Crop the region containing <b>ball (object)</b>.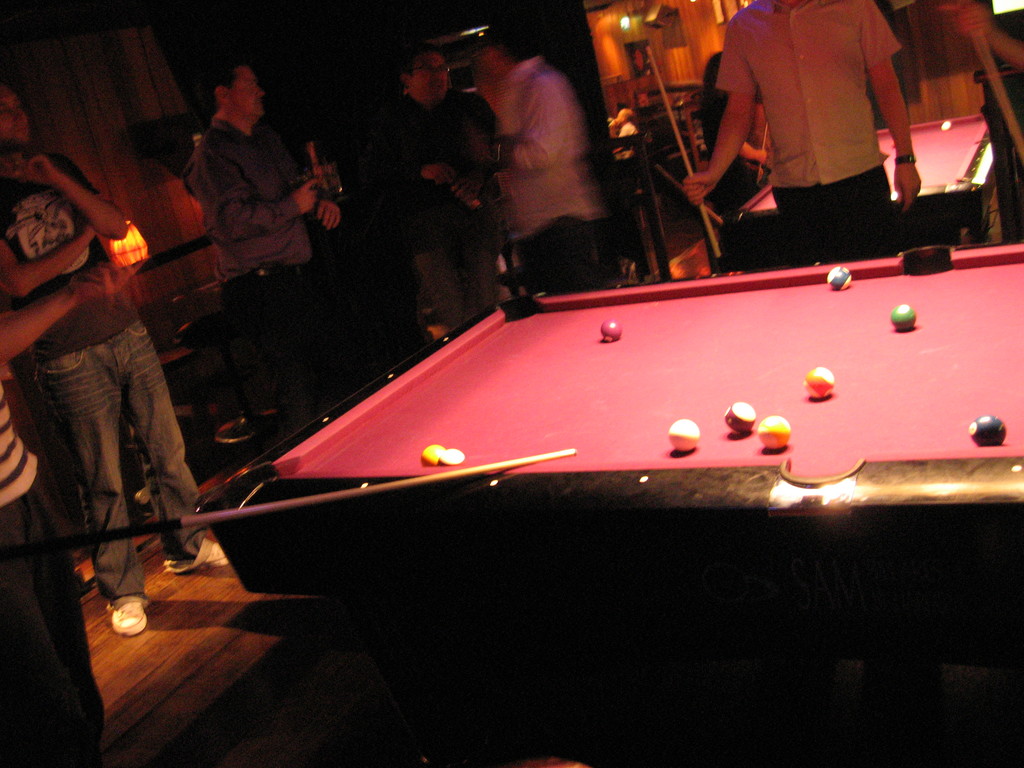
Crop region: 668 420 703 452.
